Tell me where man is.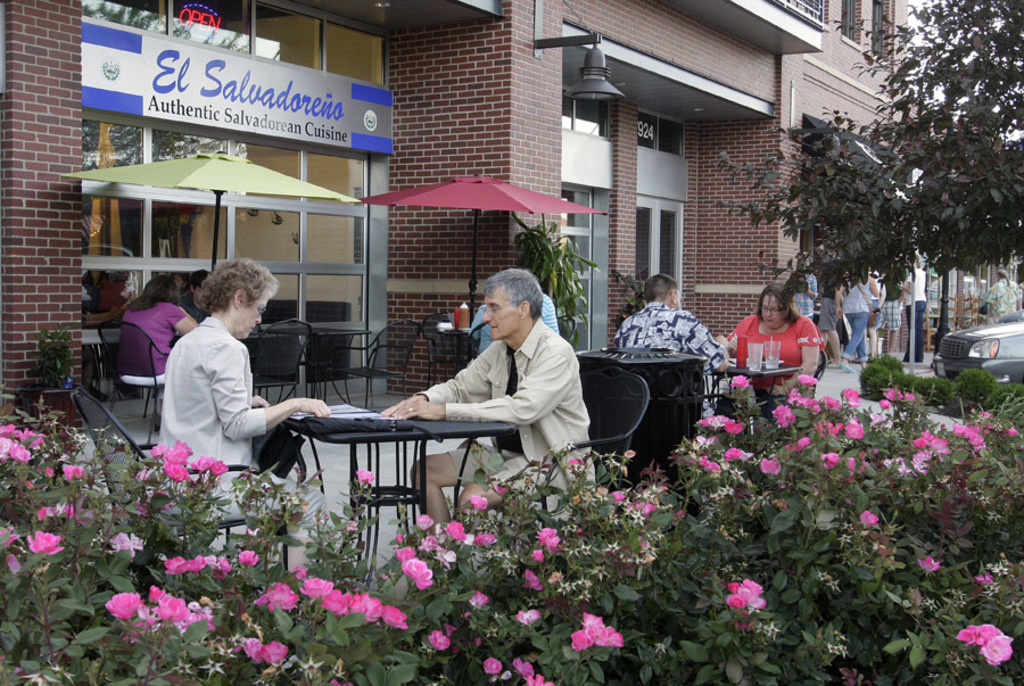
man is at 815:238:845:367.
